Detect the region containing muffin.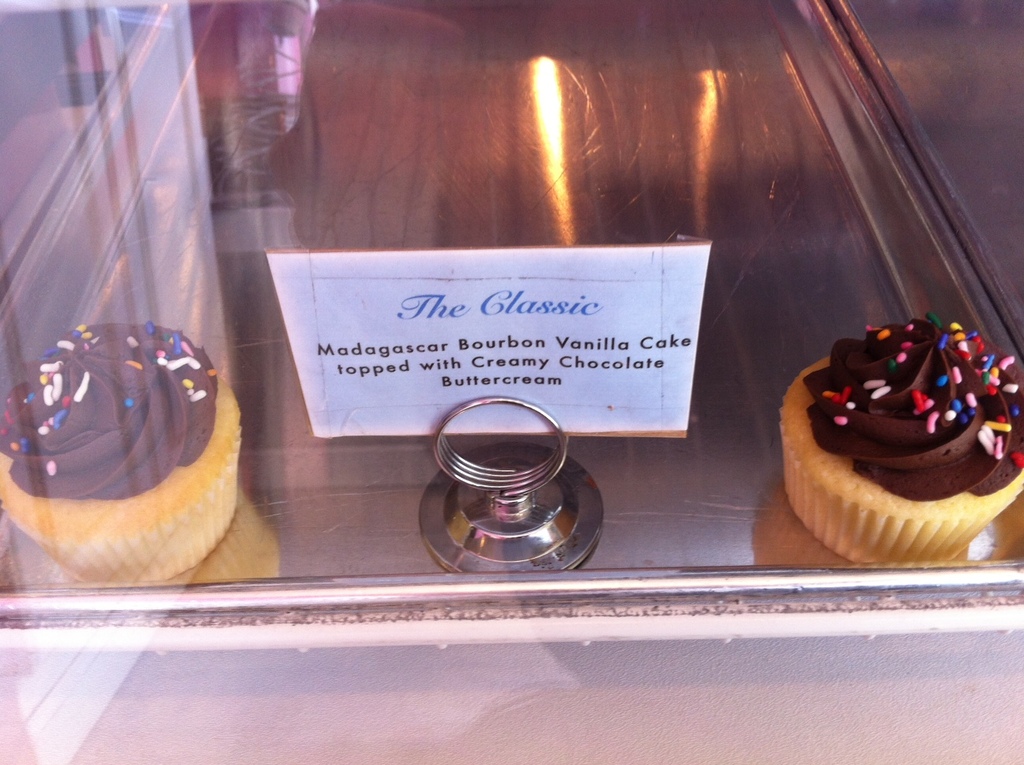
x1=780, y1=307, x2=1023, y2=567.
